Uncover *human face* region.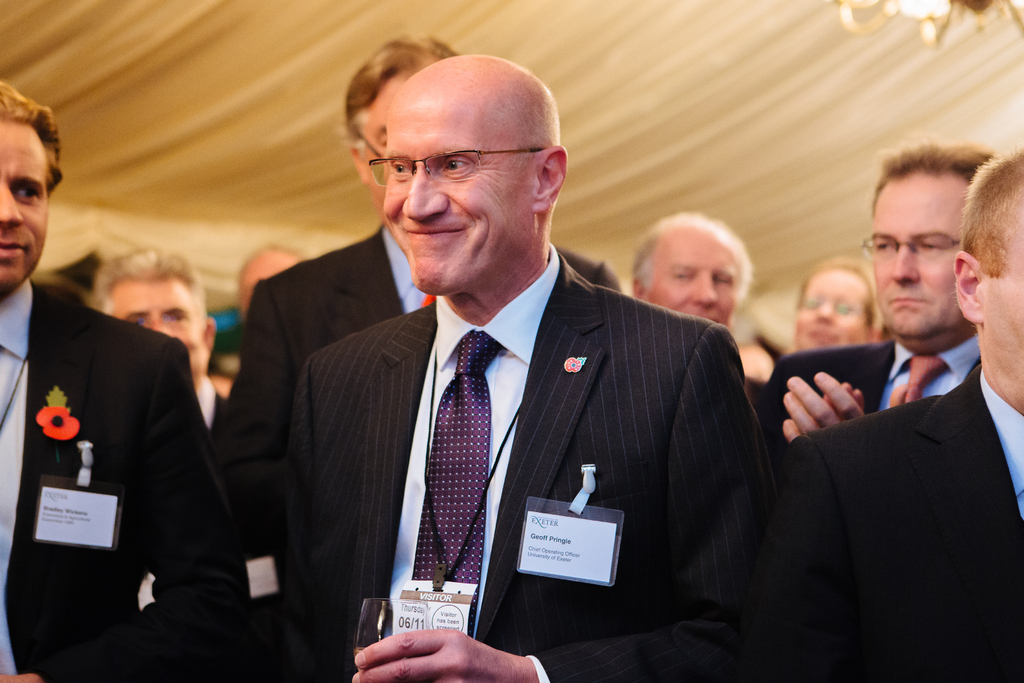
Uncovered: bbox(0, 115, 47, 288).
